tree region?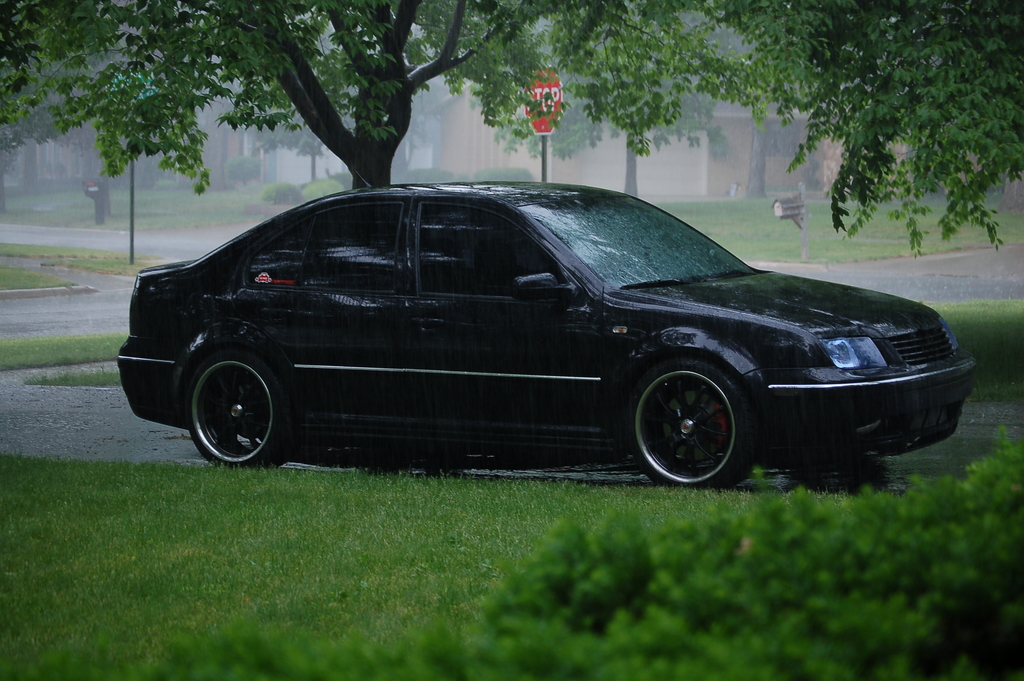
6:0:1023:258
